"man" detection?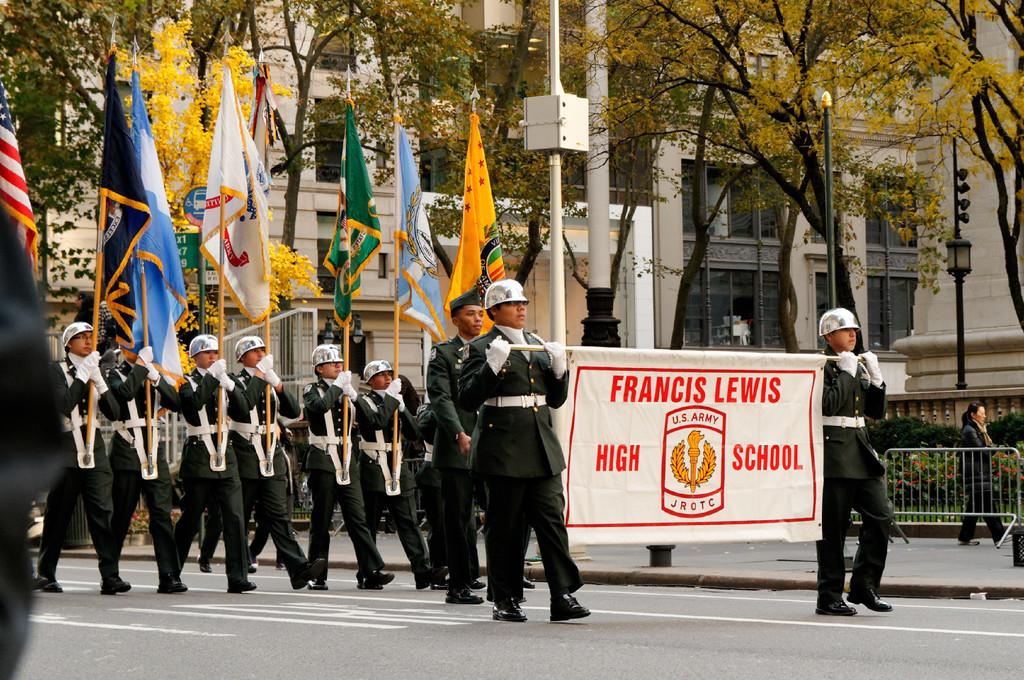
[423,289,530,605]
